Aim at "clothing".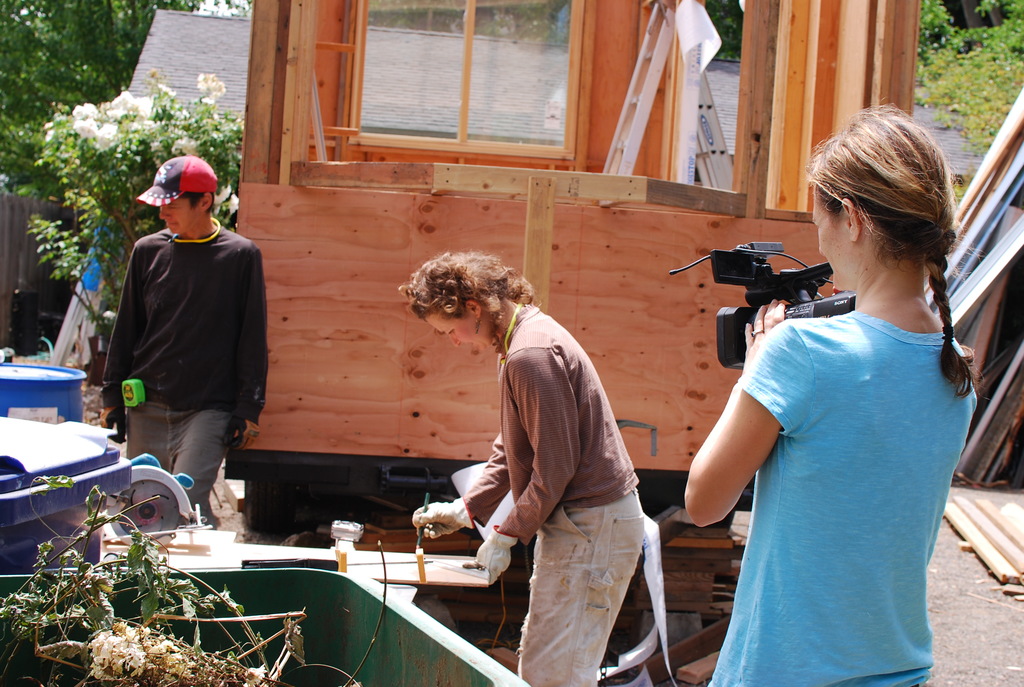
Aimed at [695, 241, 972, 658].
